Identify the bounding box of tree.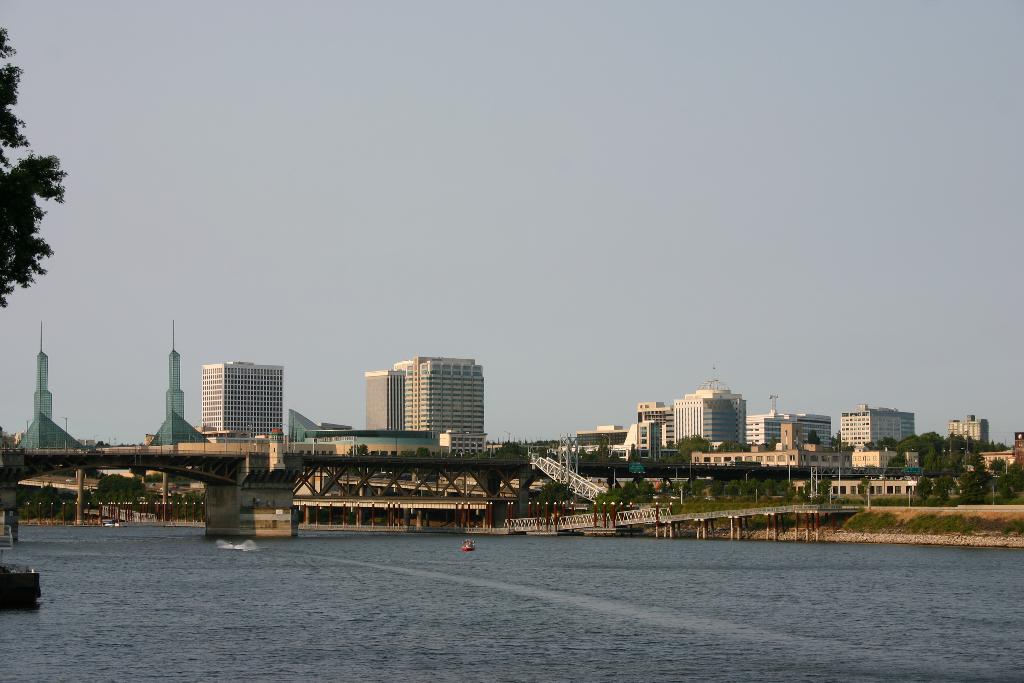
{"x1": 0, "y1": 26, "x2": 63, "y2": 320}.
